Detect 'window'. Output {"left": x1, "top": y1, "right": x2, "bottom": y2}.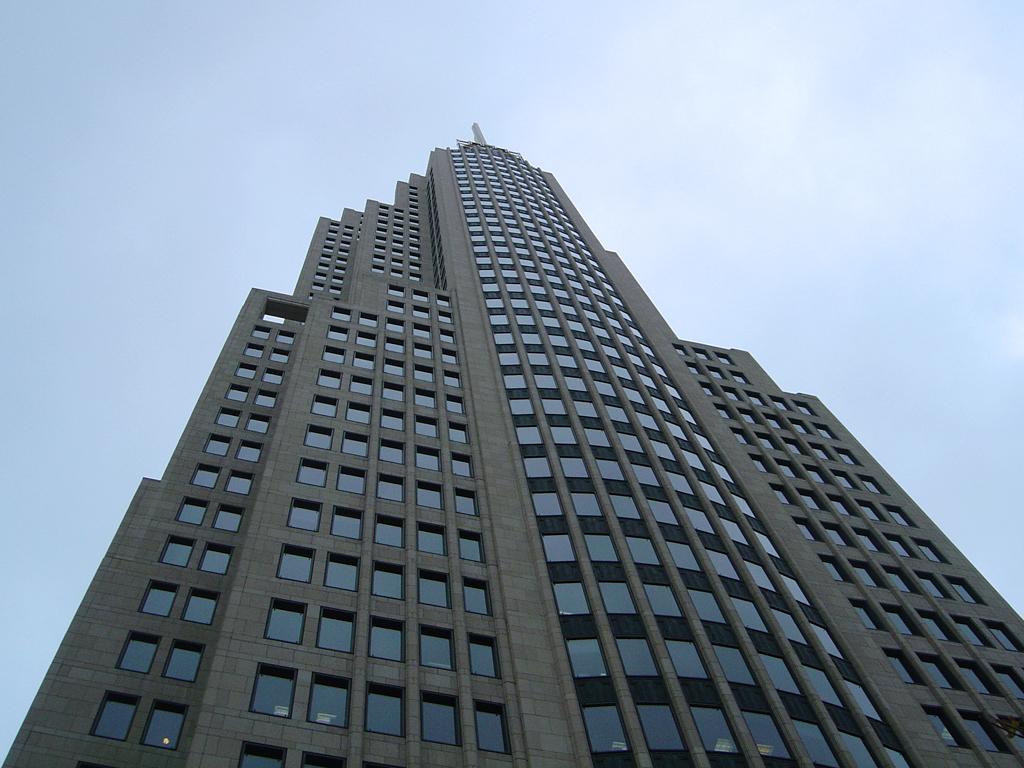
{"left": 989, "top": 660, "right": 1023, "bottom": 705}.
